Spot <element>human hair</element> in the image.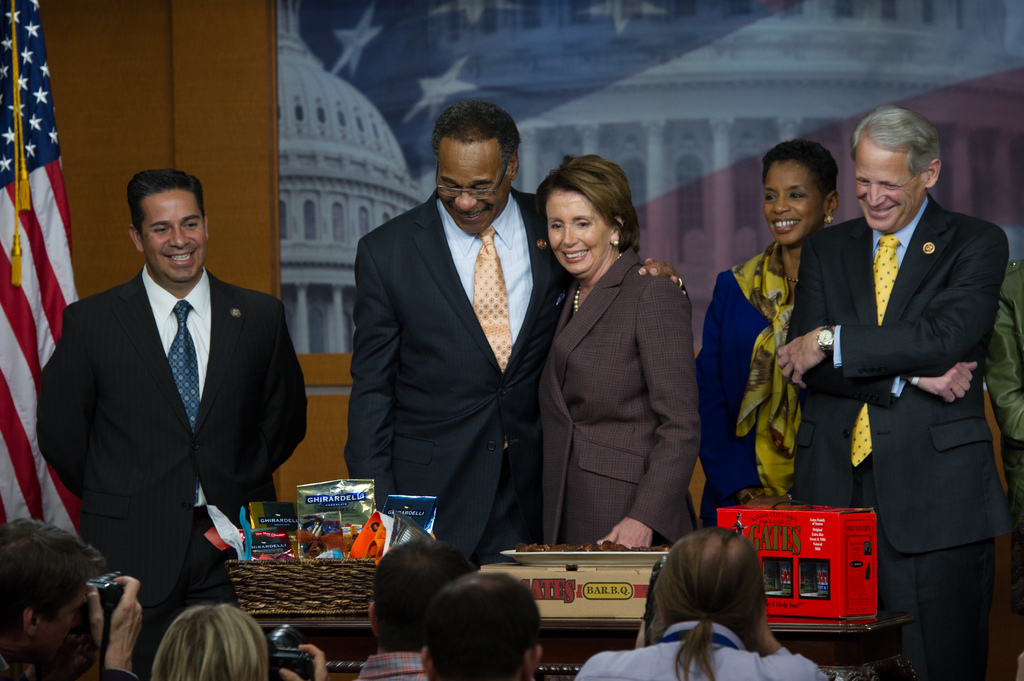
<element>human hair</element> found at [431,573,547,680].
